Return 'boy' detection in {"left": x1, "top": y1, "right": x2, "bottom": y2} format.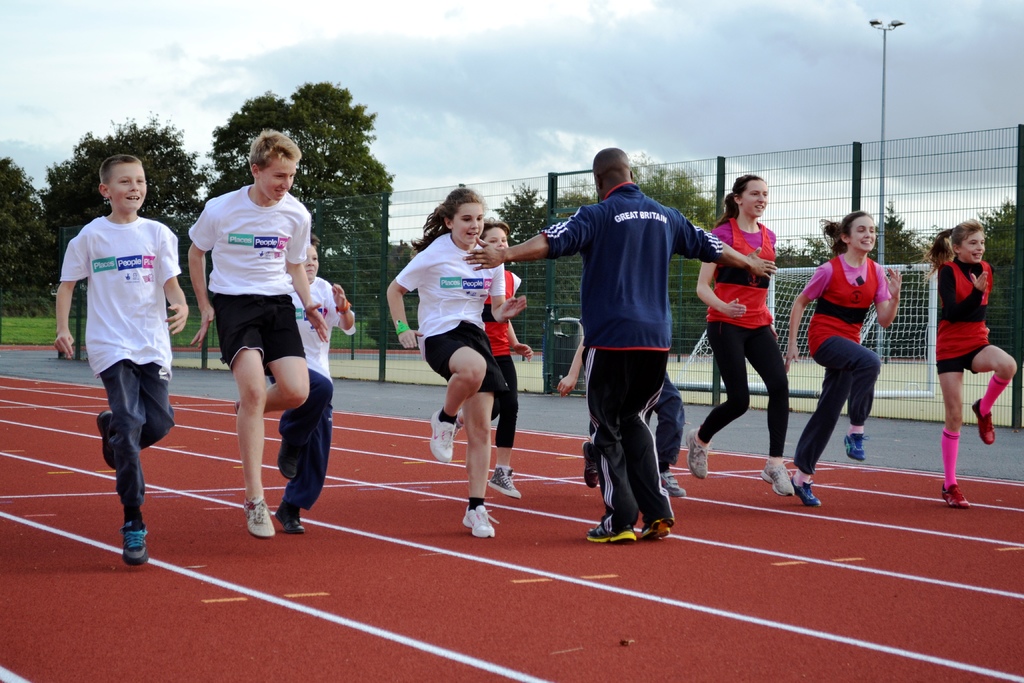
{"left": 55, "top": 152, "right": 194, "bottom": 567}.
